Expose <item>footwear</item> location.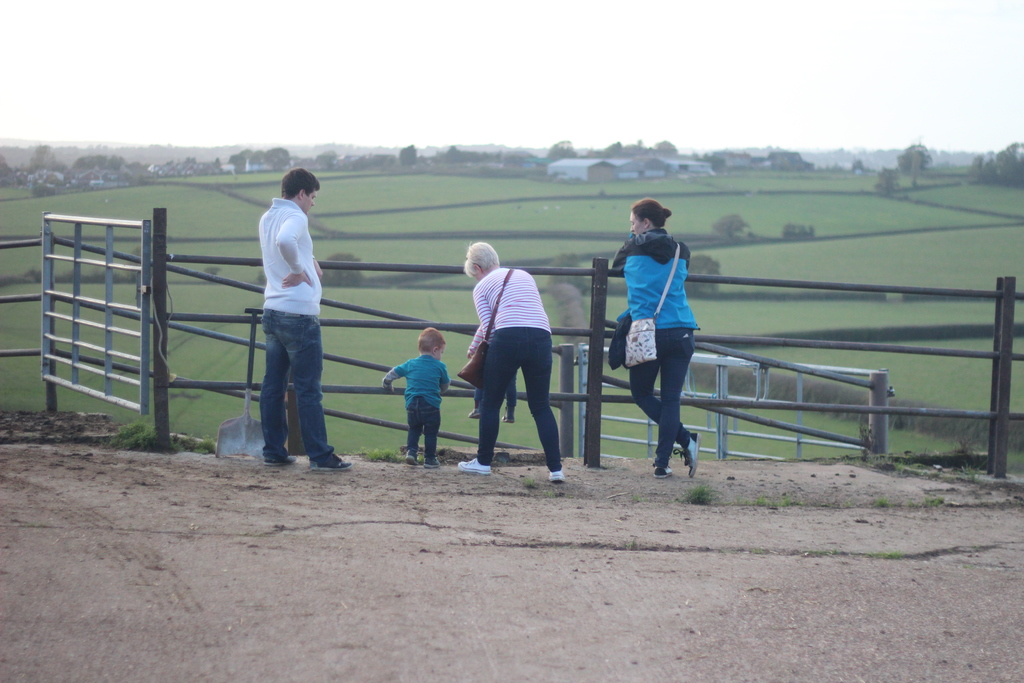
Exposed at (left=266, top=454, right=296, bottom=465).
